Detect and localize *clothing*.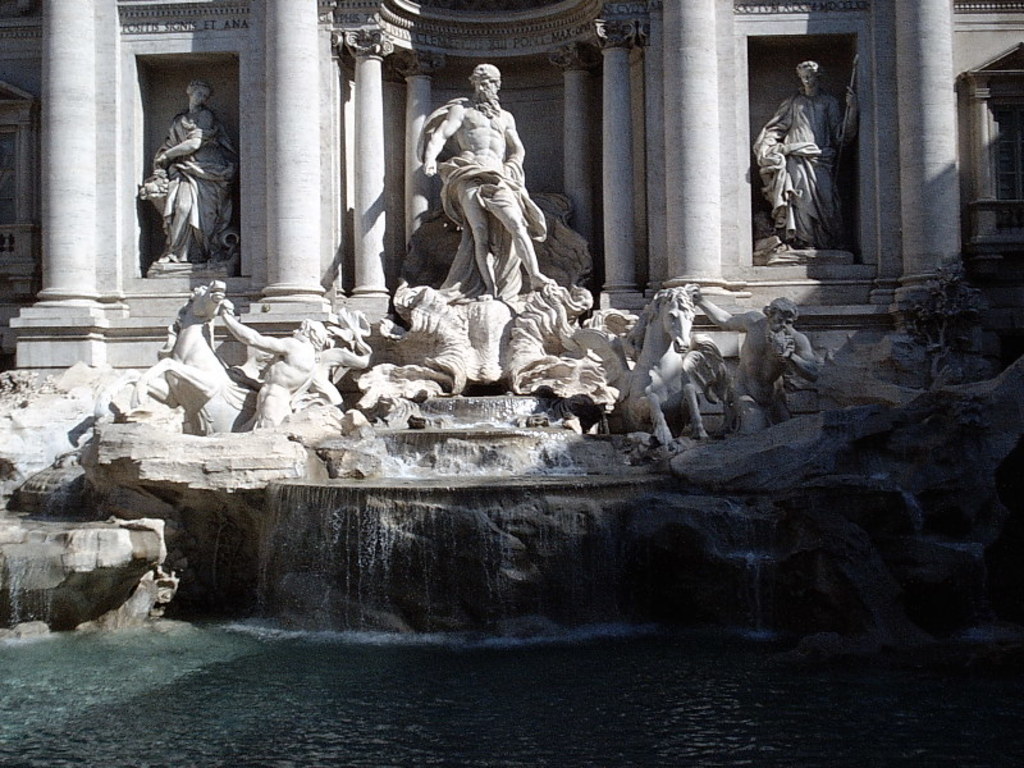
Localized at {"left": 756, "top": 51, "right": 860, "bottom": 262}.
